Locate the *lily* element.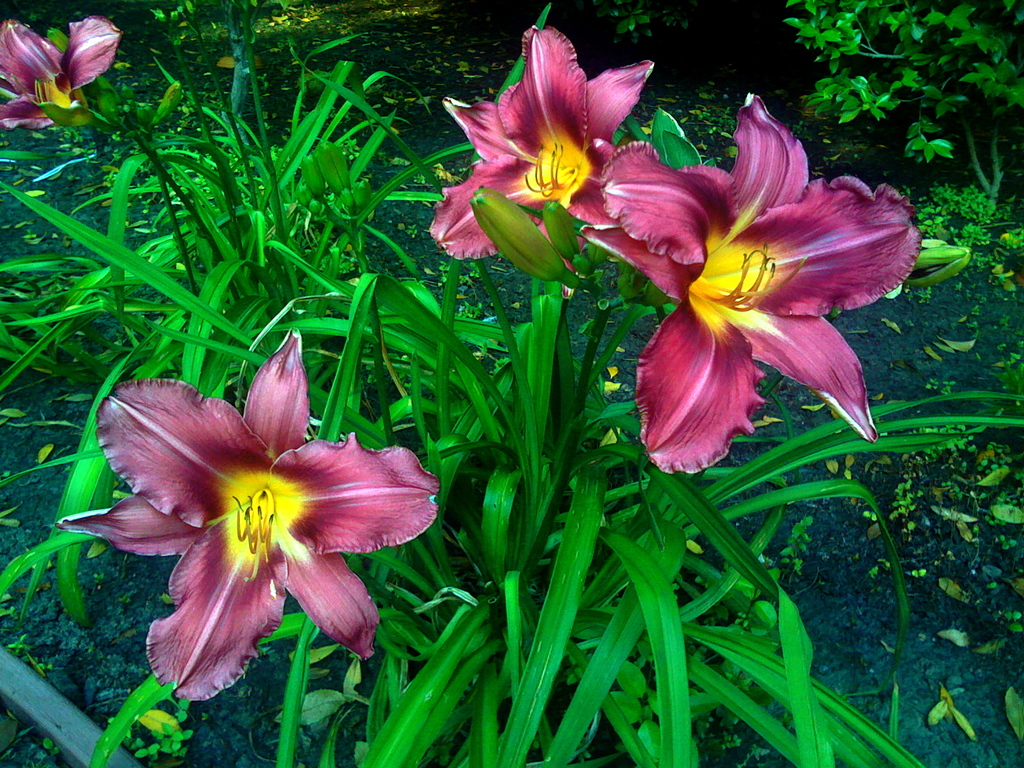
Element bbox: [0,20,119,135].
